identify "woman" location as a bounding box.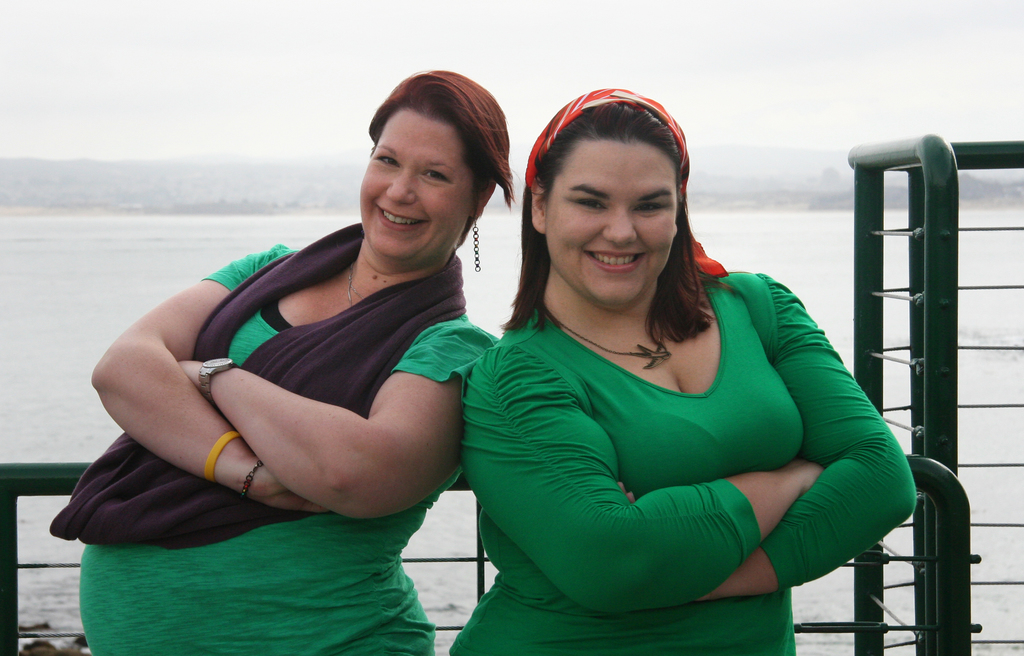
rect(47, 72, 518, 655).
